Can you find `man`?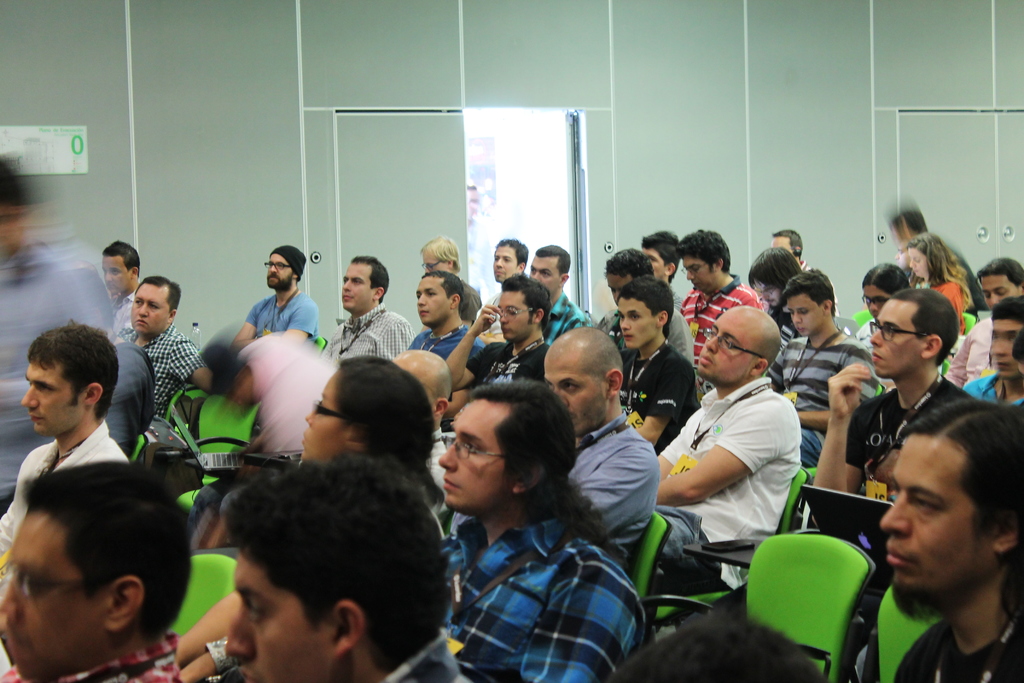
Yes, bounding box: <box>532,248,593,350</box>.
